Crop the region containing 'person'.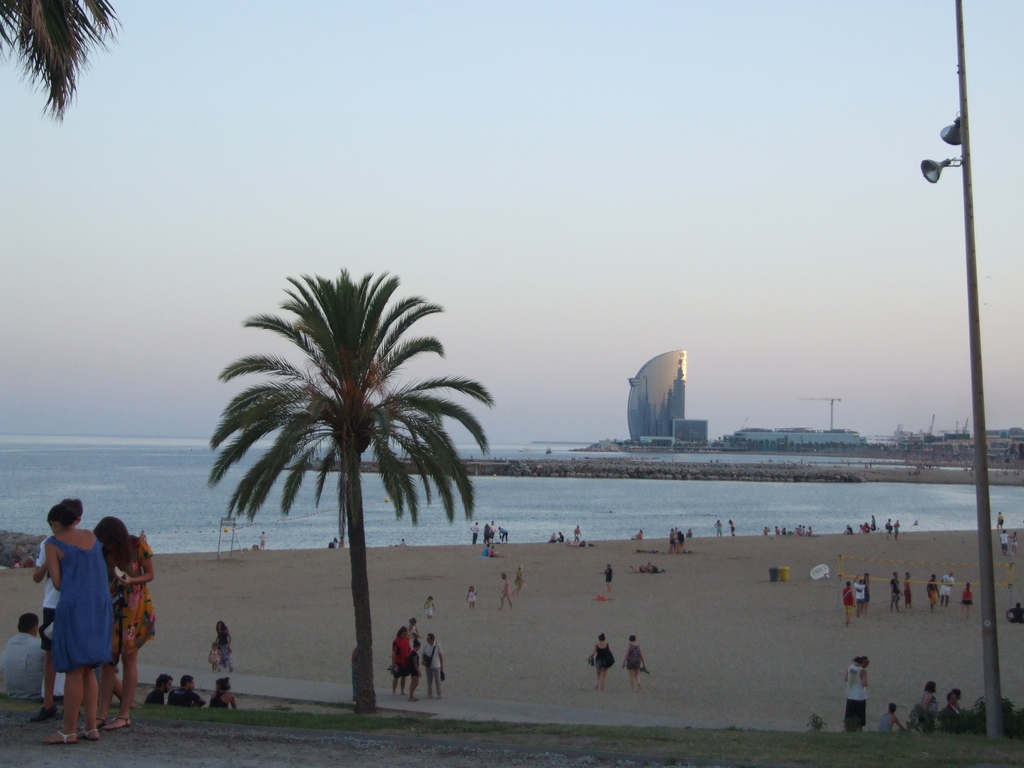
Crop region: [x1=869, y1=516, x2=876, y2=530].
